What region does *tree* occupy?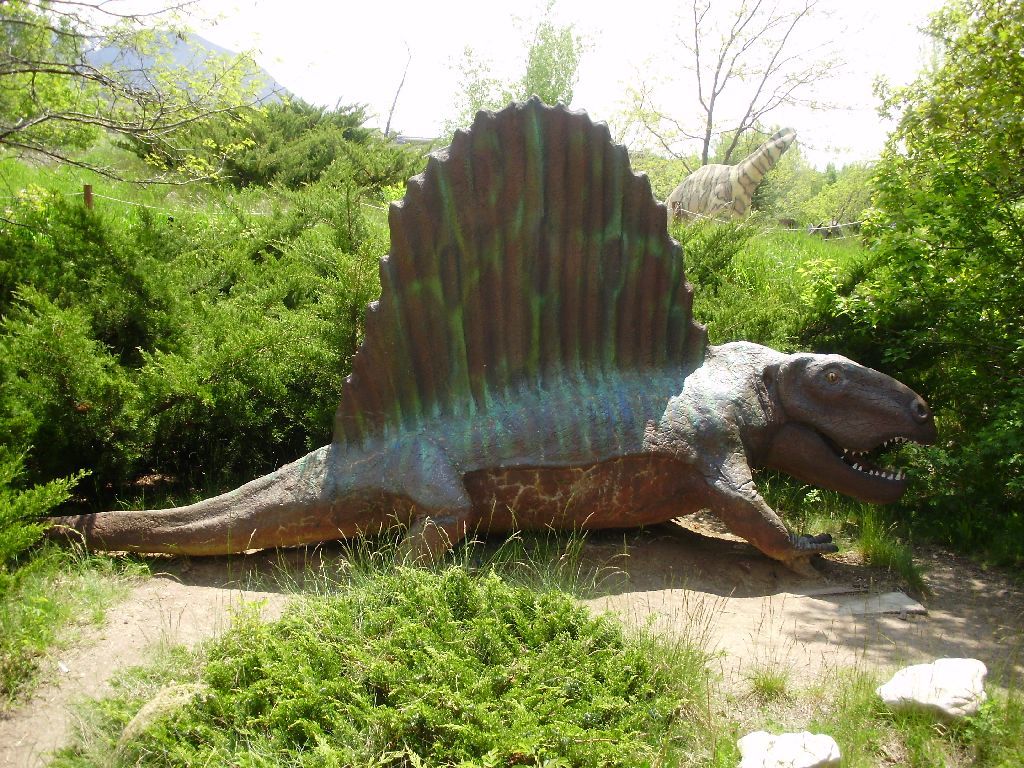
(565,0,1023,583).
